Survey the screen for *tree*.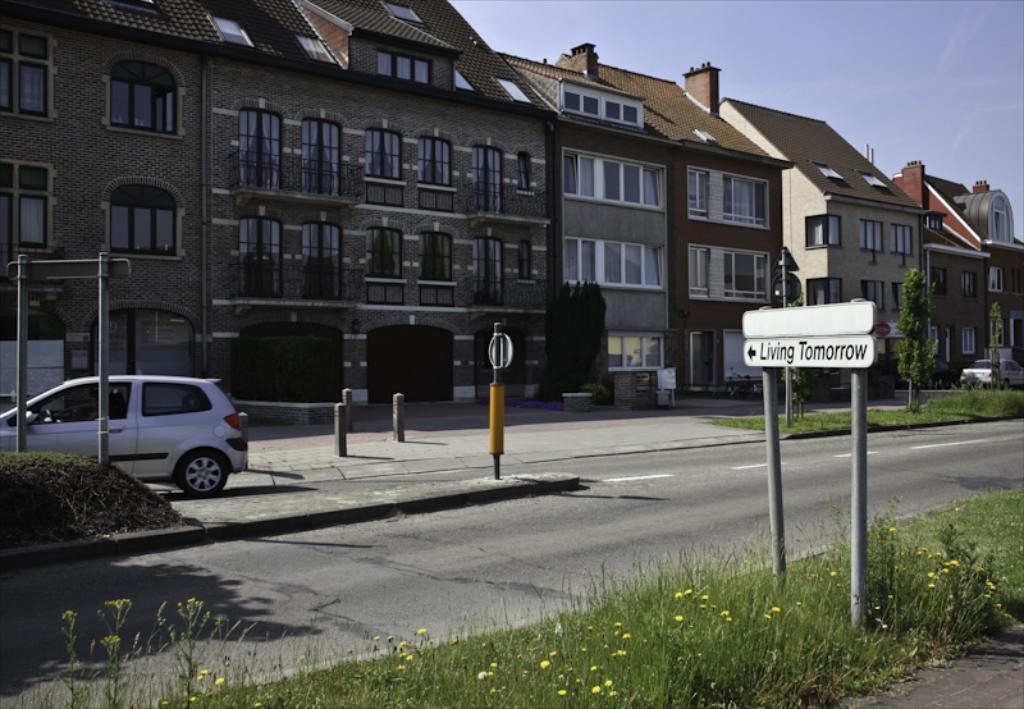
Survey found: [x1=780, y1=297, x2=810, y2=421].
